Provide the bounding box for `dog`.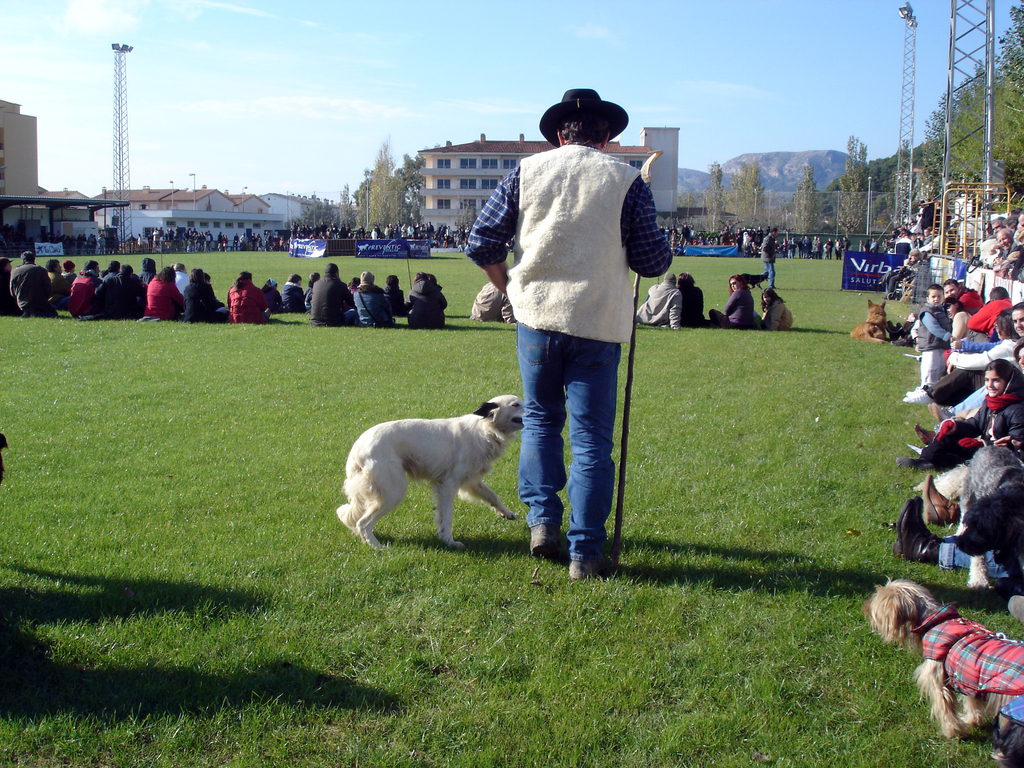
locate(858, 574, 1023, 739).
